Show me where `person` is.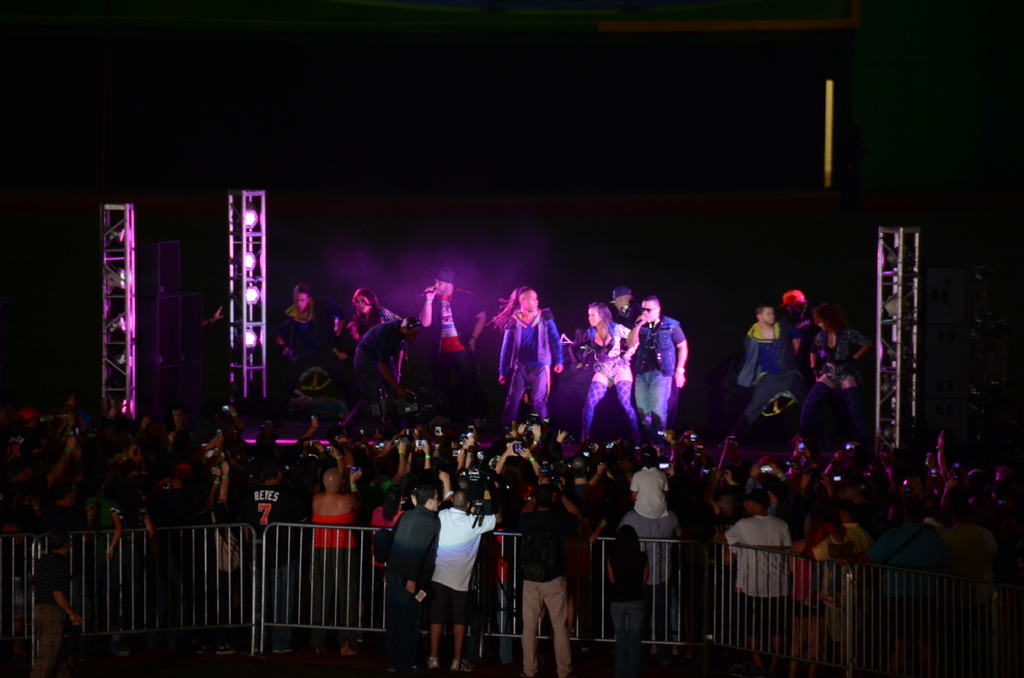
`person` is at [431,485,496,677].
